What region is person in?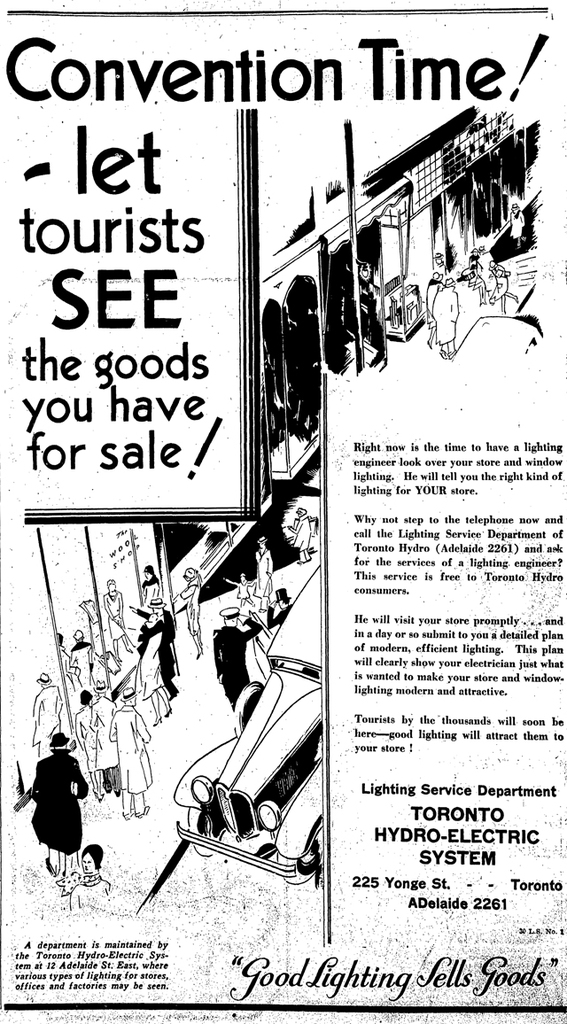
left=73, top=687, right=105, bottom=793.
